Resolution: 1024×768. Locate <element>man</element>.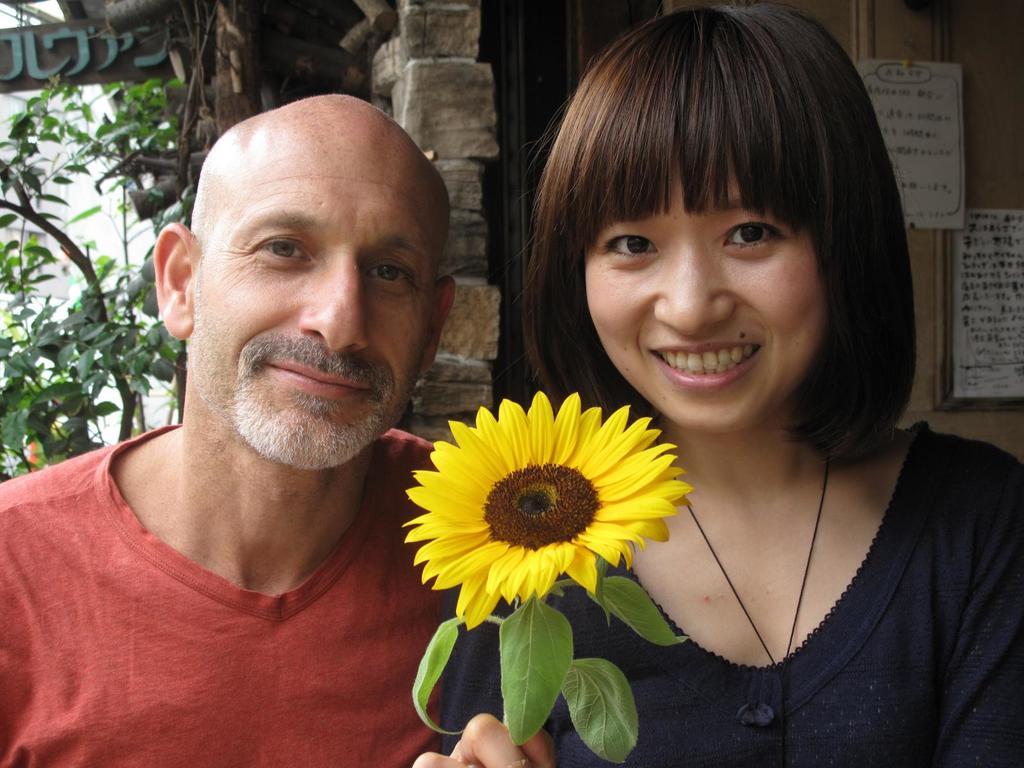
region(0, 67, 509, 765).
